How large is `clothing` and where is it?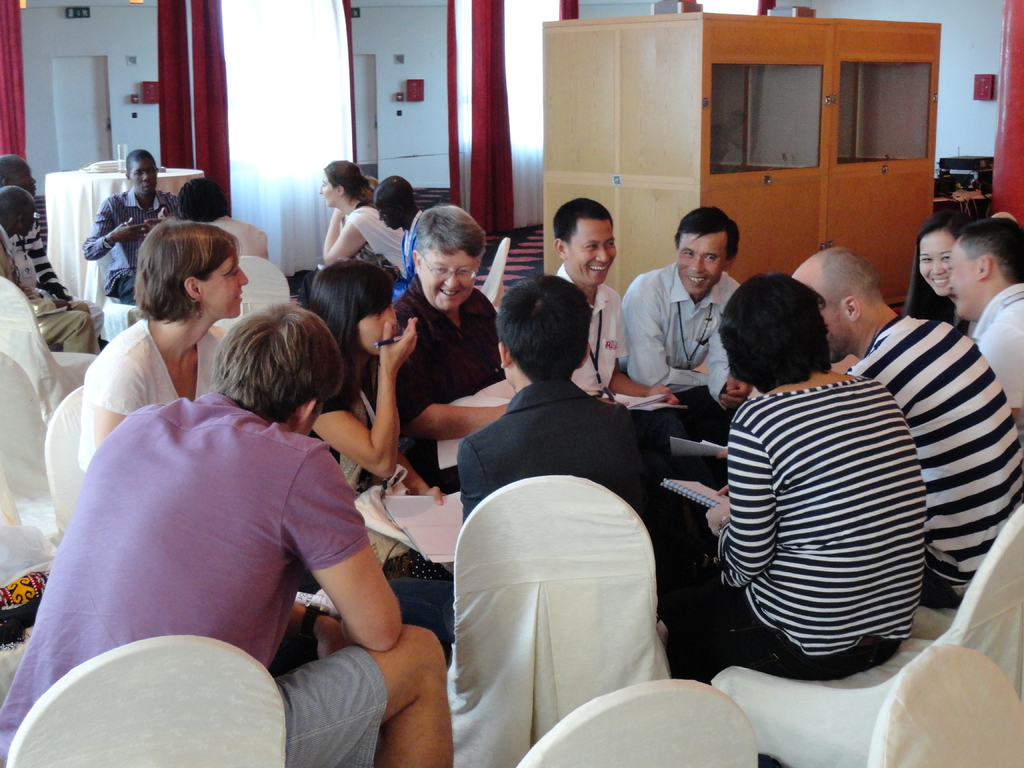
Bounding box: {"left": 17, "top": 220, "right": 70, "bottom": 299}.
